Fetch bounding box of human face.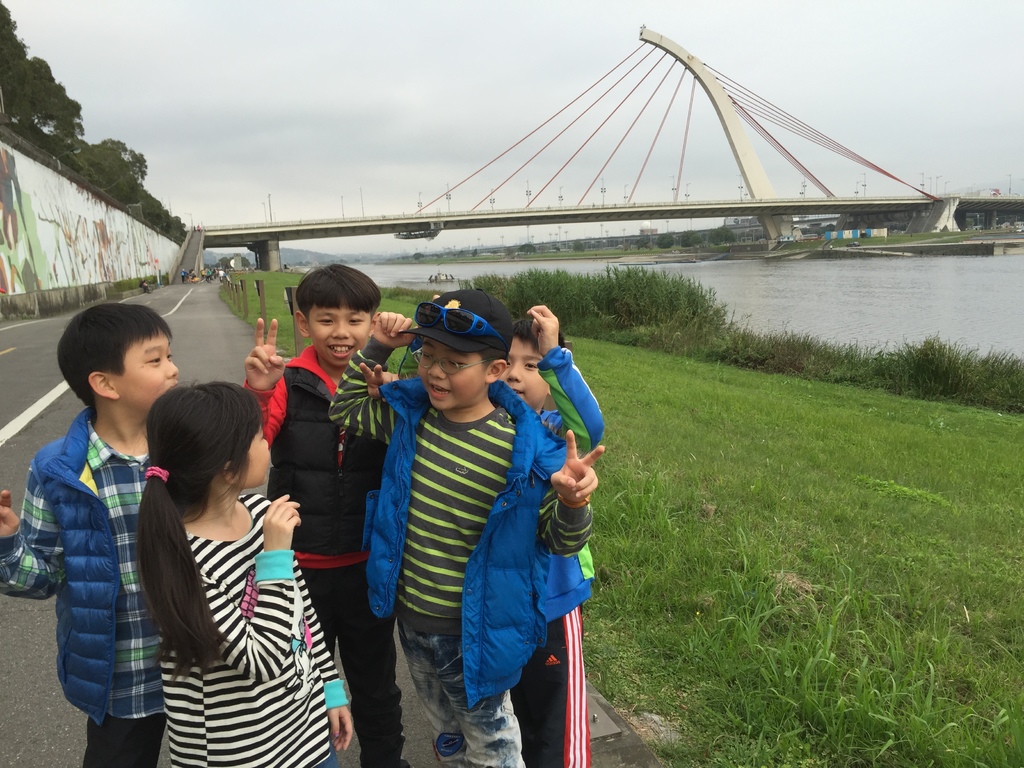
Bbox: 233/424/273/484.
